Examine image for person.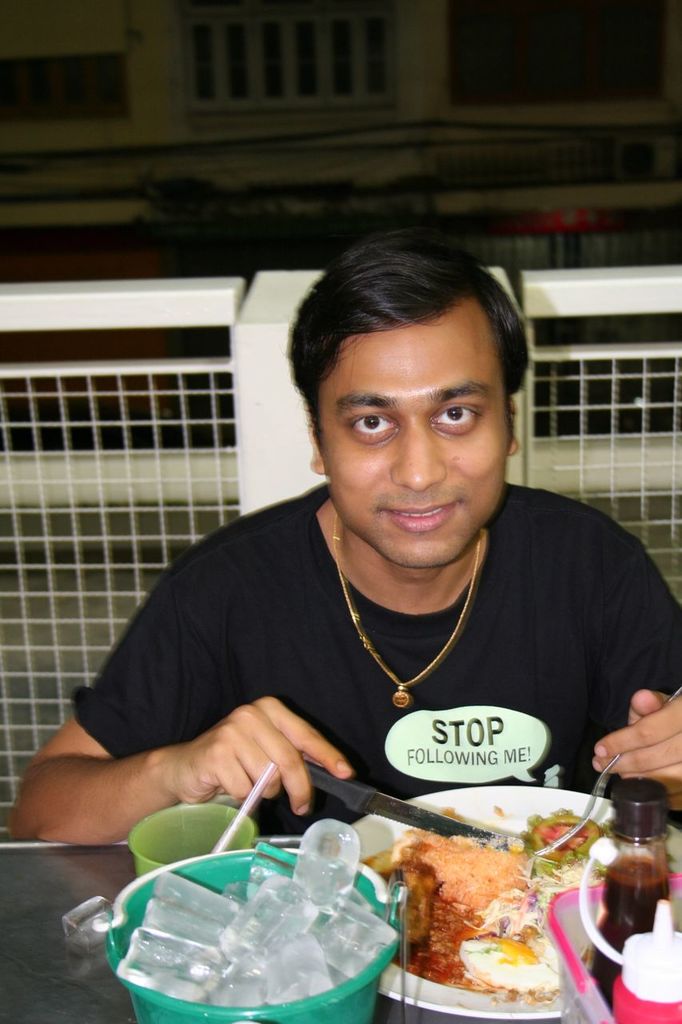
Examination result: [left=46, top=225, right=668, bottom=881].
